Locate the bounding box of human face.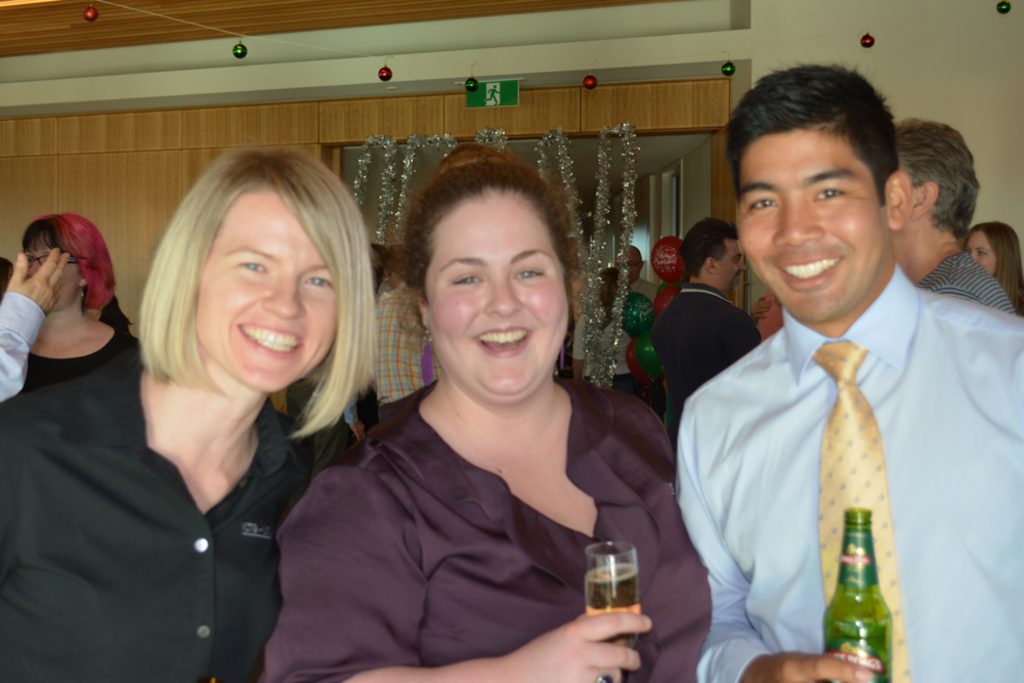
Bounding box: bbox(895, 163, 916, 256).
